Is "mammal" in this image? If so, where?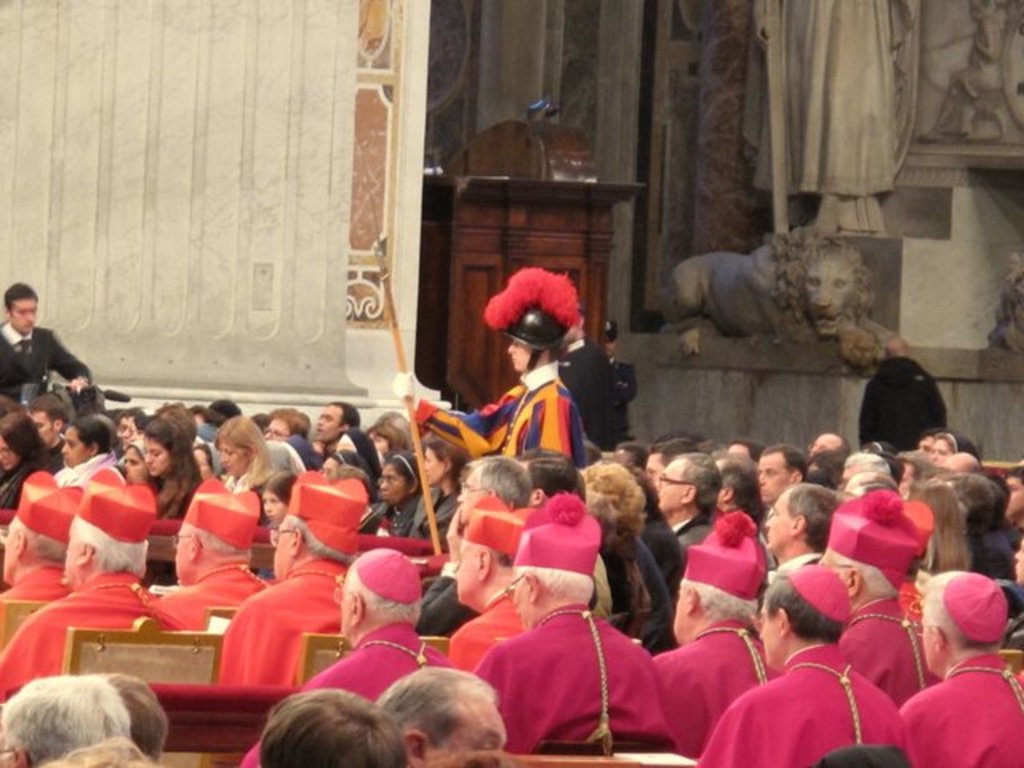
Yes, at (667, 222, 906, 360).
